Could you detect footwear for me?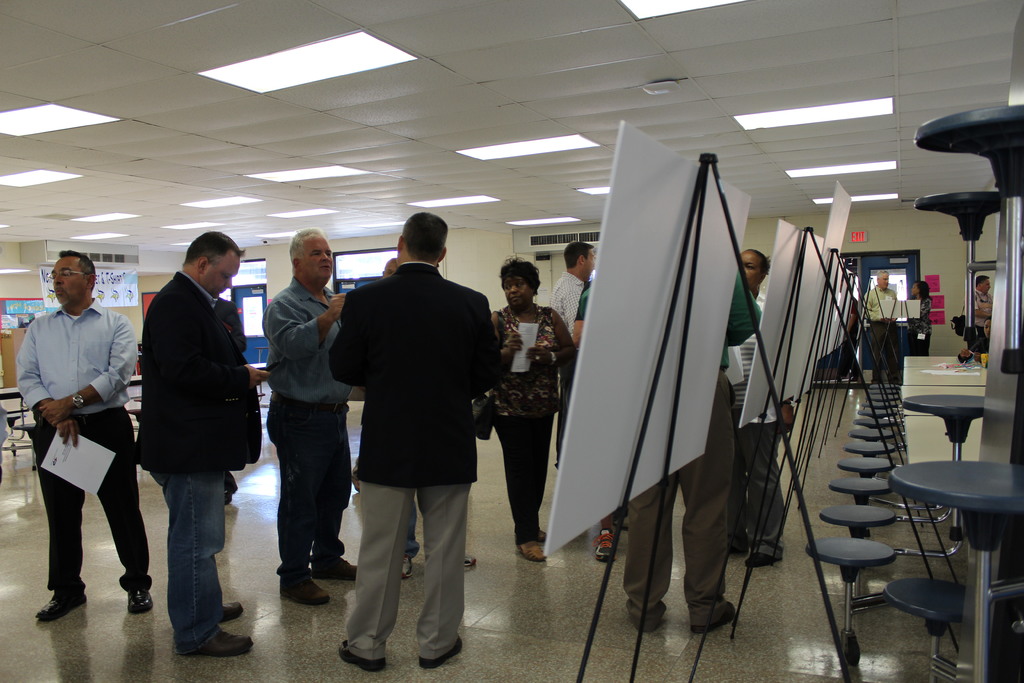
Detection result: <region>311, 562, 357, 587</region>.
